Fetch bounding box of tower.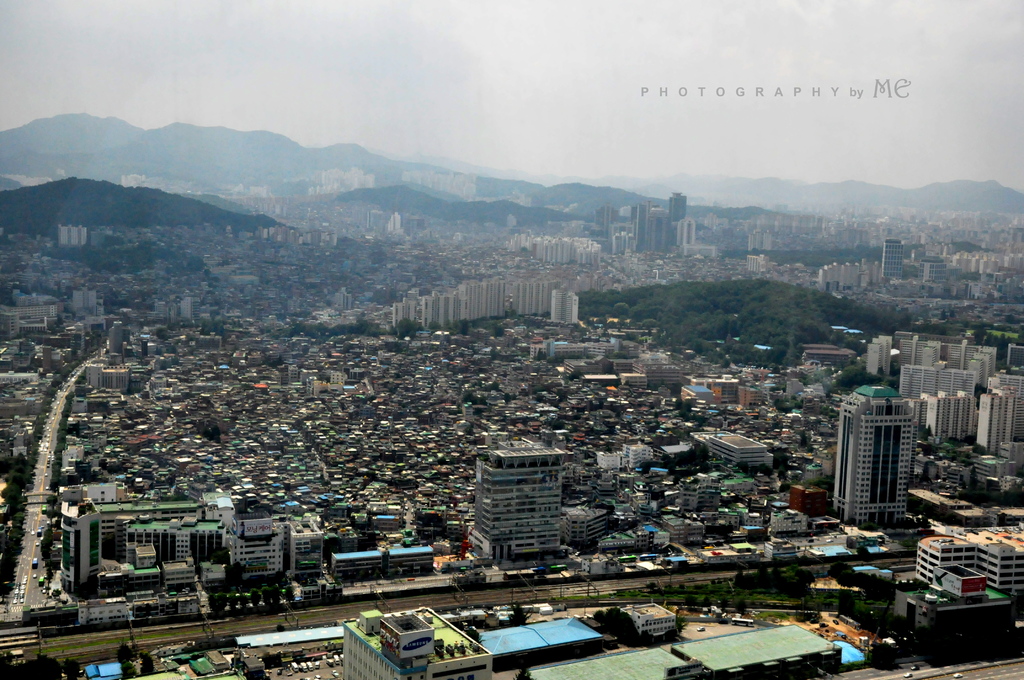
Bbox: <box>784,201,1023,251</box>.
